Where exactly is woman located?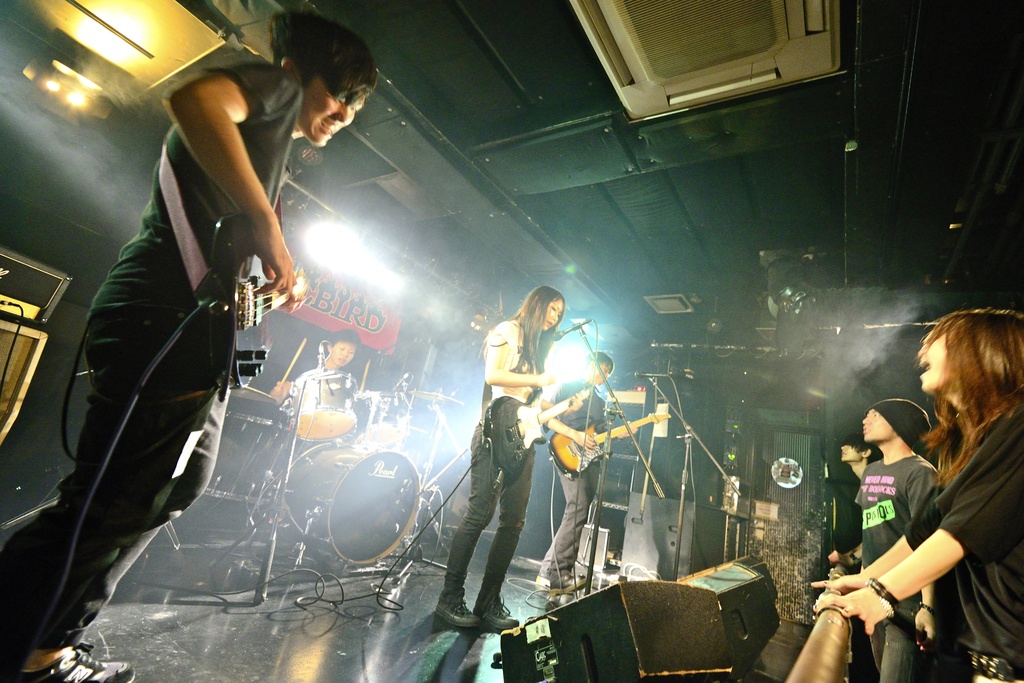
Its bounding box is Rect(814, 310, 1023, 682).
